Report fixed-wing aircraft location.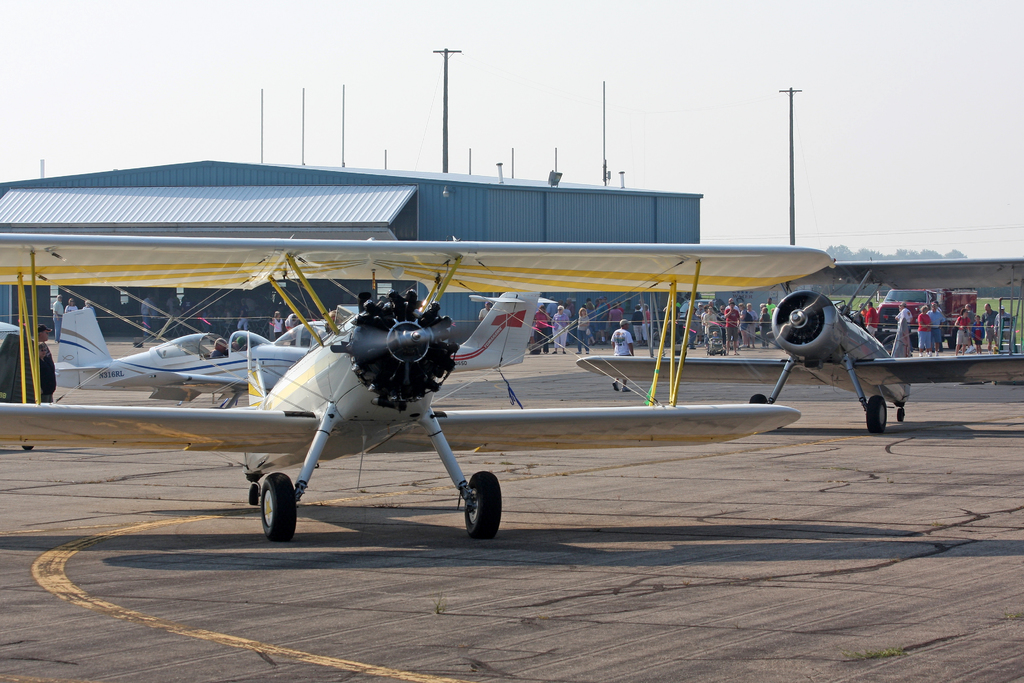
Report: x1=574, y1=252, x2=1023, y2=427.
